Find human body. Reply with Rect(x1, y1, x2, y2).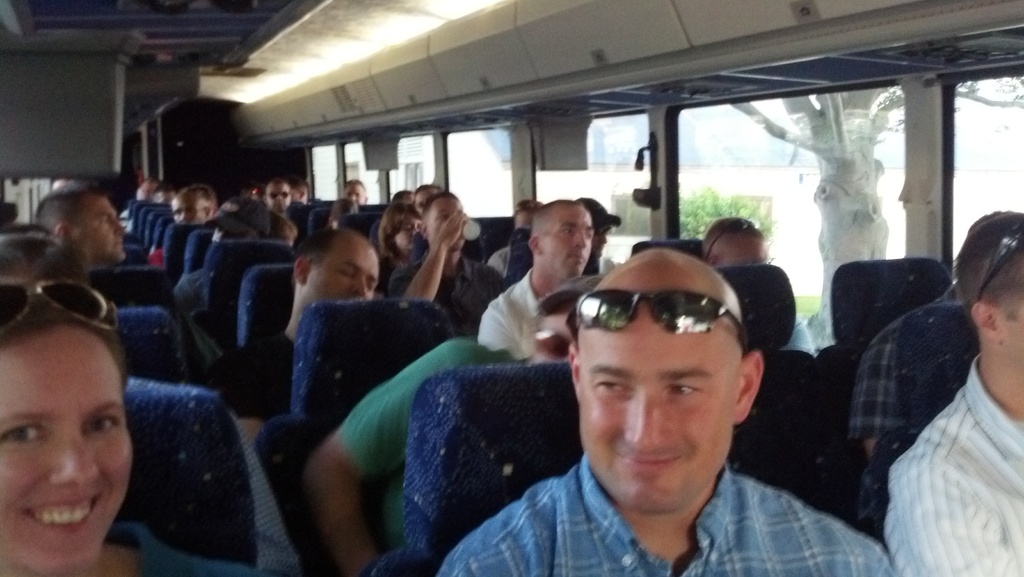
Rect(1, 280, 257, 576).
